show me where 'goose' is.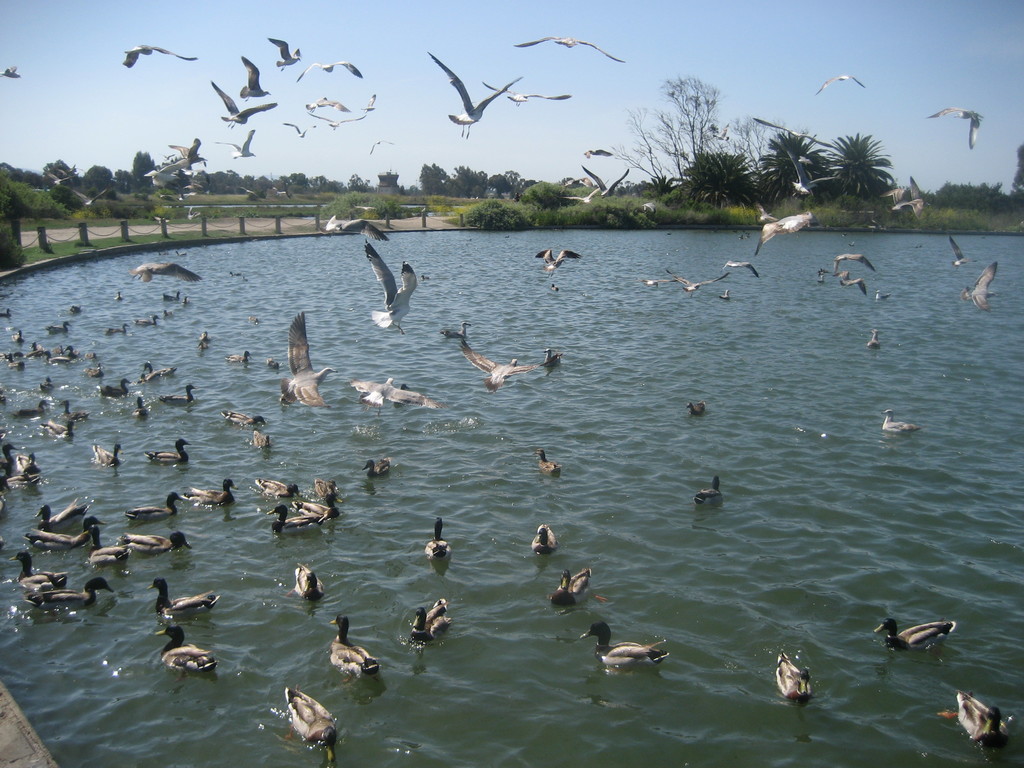
'goose' is at 173 138 198 159.
